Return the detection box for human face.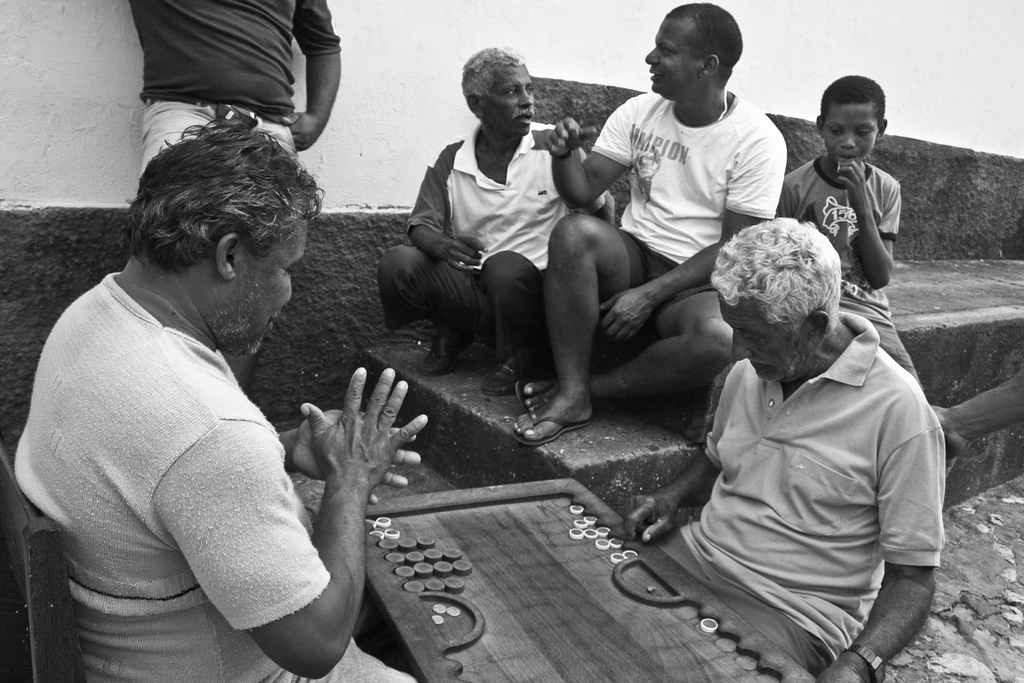
box=[712, 285, 811, 379].
